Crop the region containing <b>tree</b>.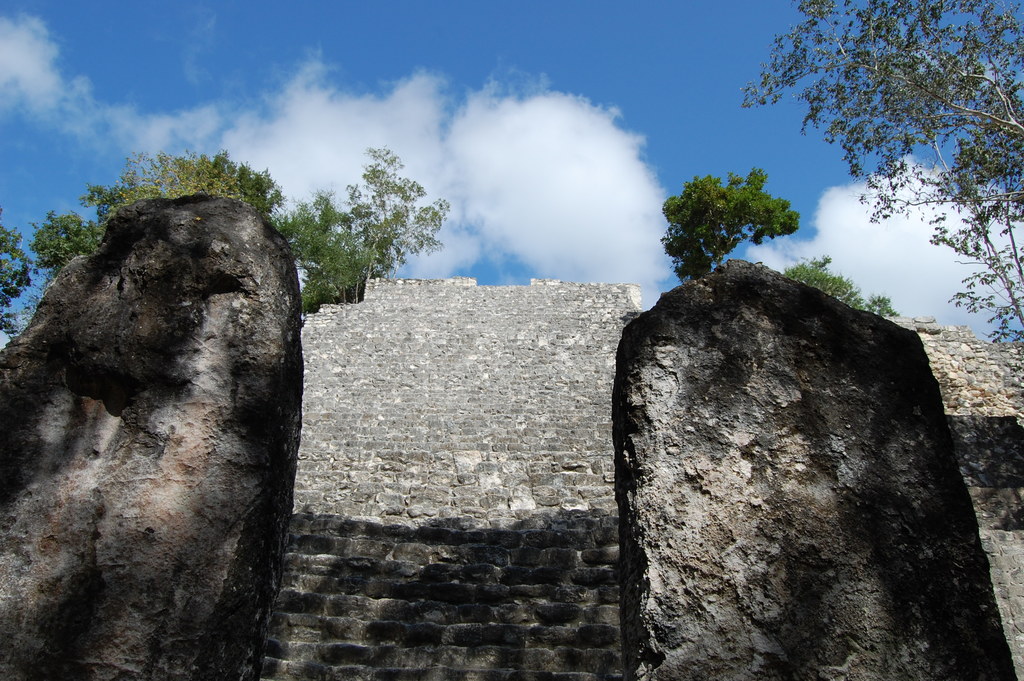
Crop region: bbox=[279, 135, 446, 308].
